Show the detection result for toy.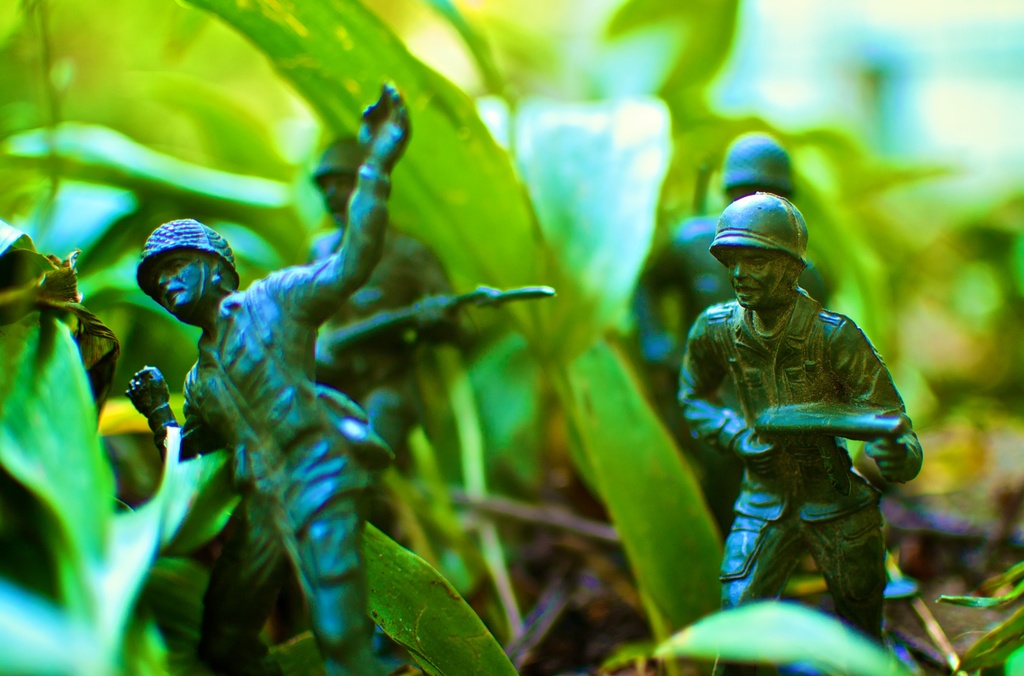
112/88/419/675.
